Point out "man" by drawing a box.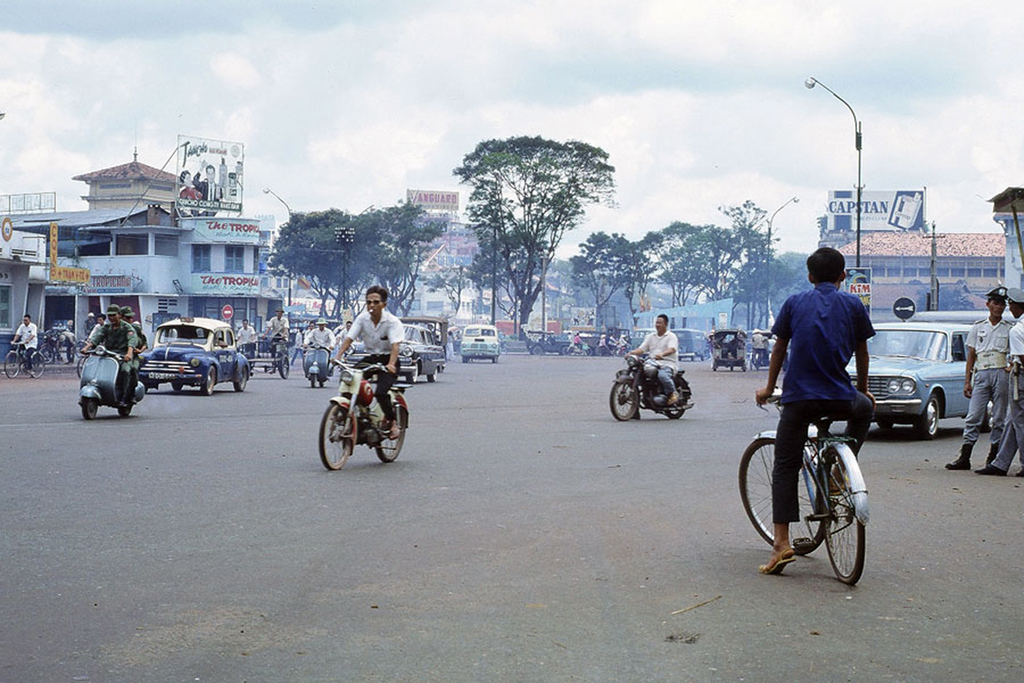
<box>338,320,358,348</box>.
